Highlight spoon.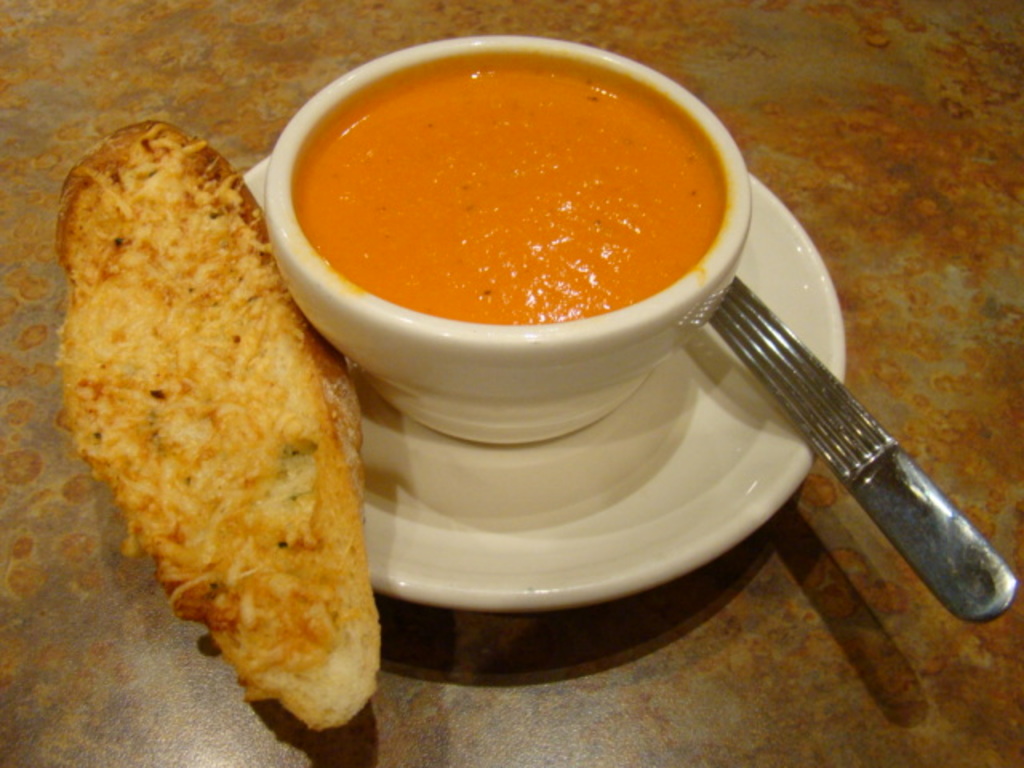
Highlighted region: 712/275/1022/626.
